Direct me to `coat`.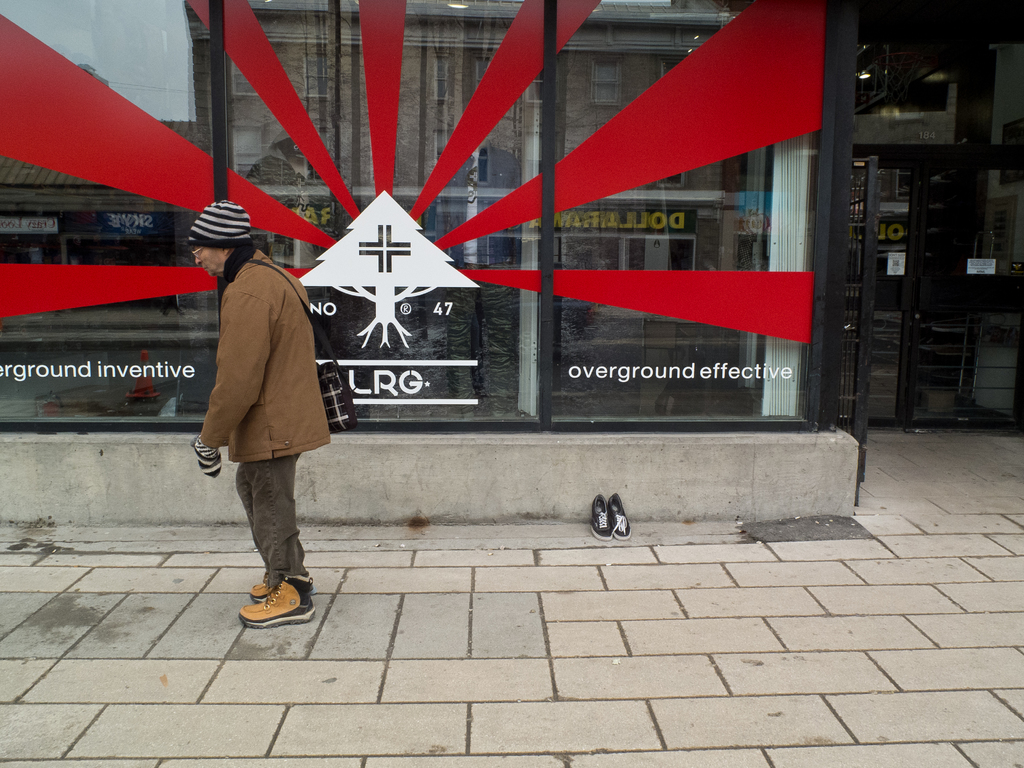
Direction: 184 237 324 492.
